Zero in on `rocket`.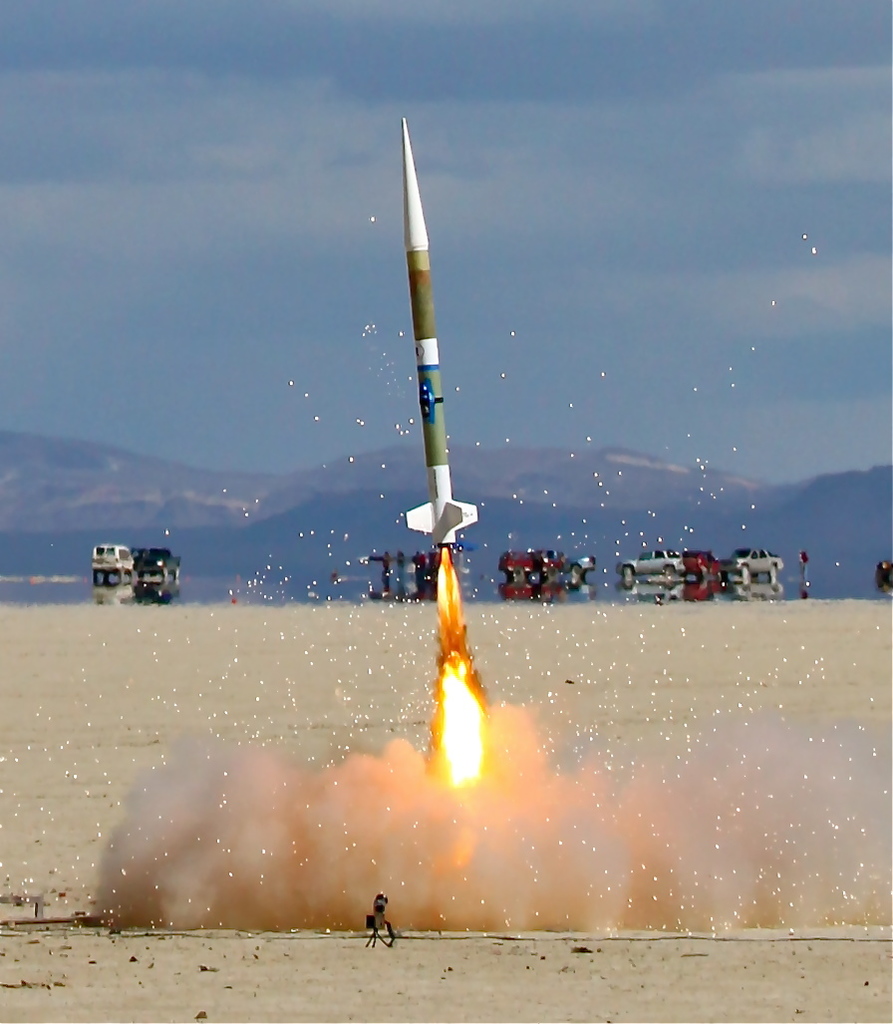
Zeroed in: 399, 124, 476, 548.
